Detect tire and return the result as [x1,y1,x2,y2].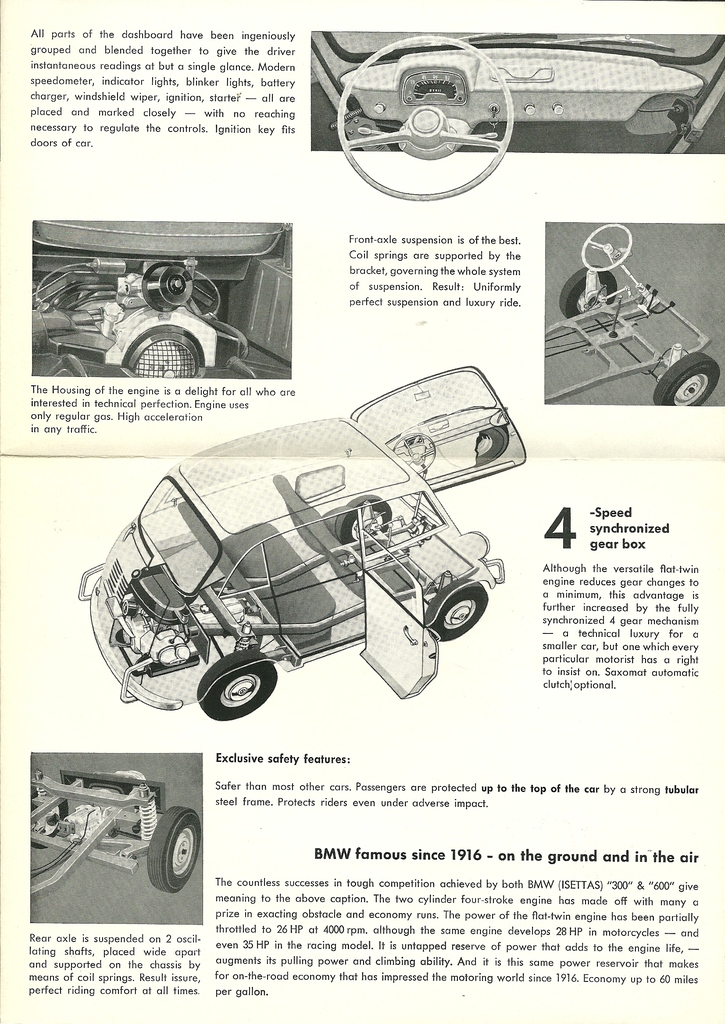
[655,349,718,404].
